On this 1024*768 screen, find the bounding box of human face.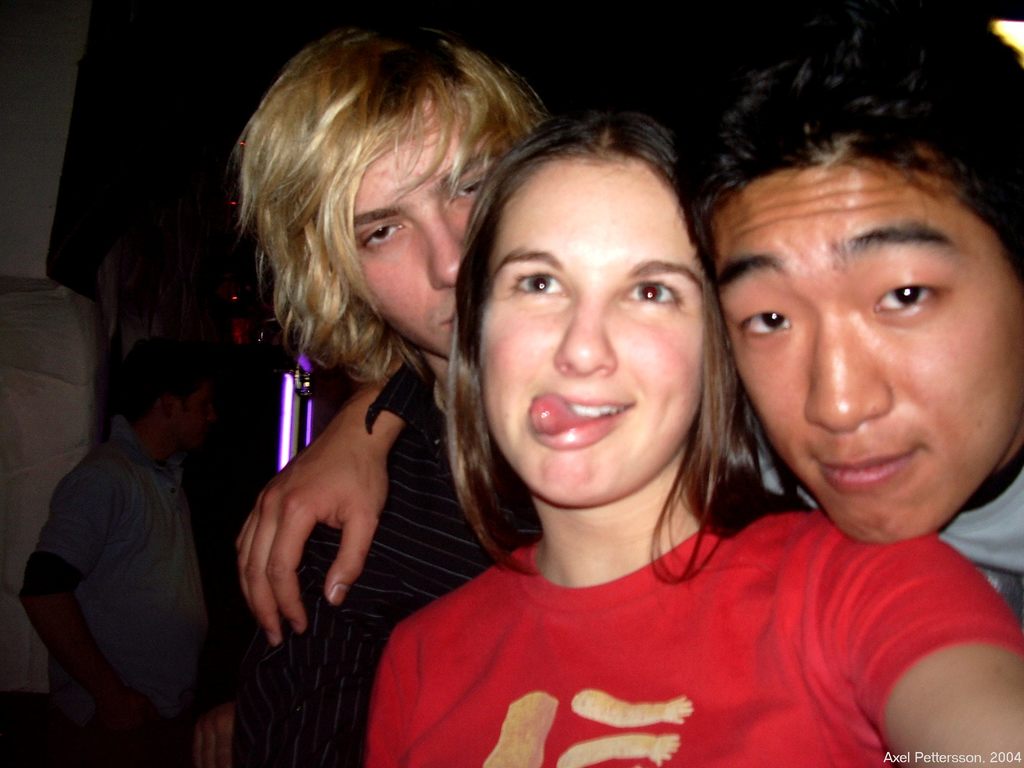
Bounding box: <region>178, 387, 221, 446</region>.
